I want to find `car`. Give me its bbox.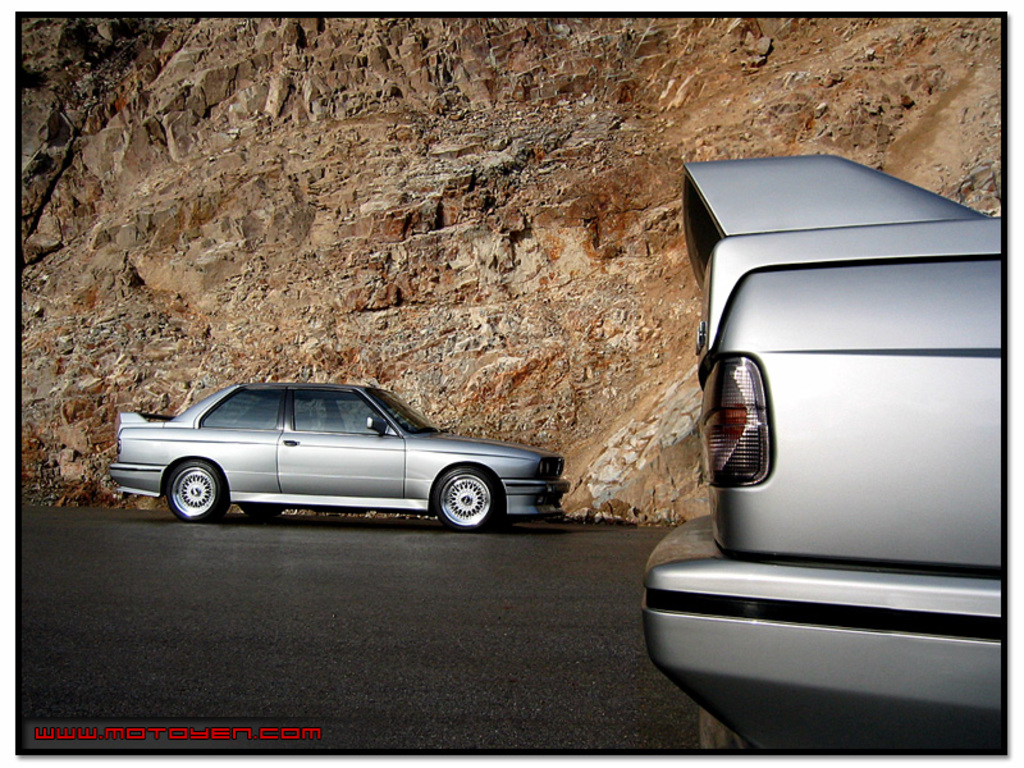
locate(106, 383, 570, 521).
